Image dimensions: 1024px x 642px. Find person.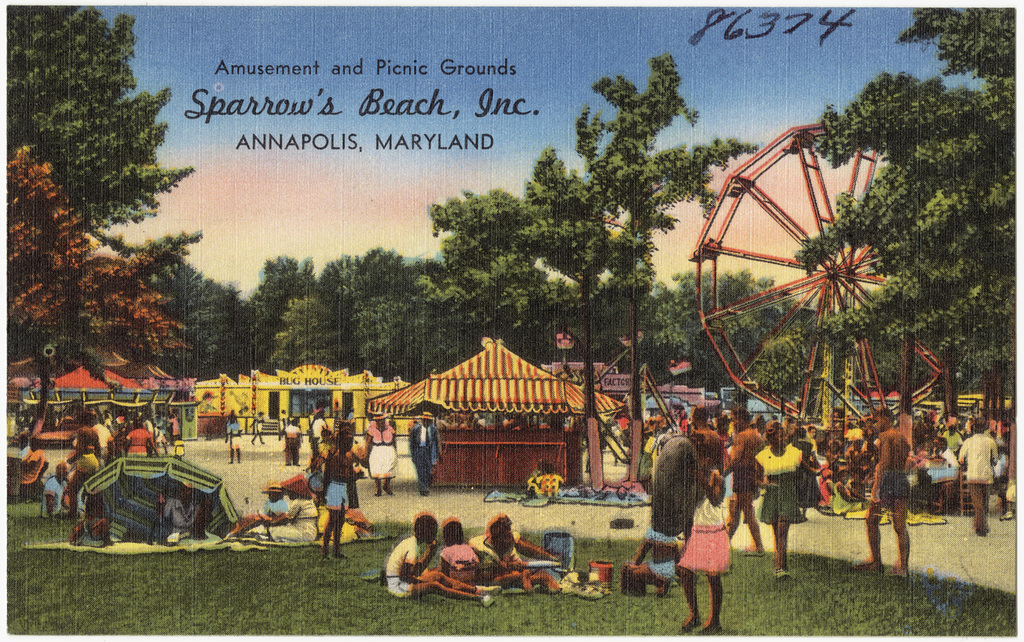
pyautogui.locateOnScreen(365, 411, 395, 493).
